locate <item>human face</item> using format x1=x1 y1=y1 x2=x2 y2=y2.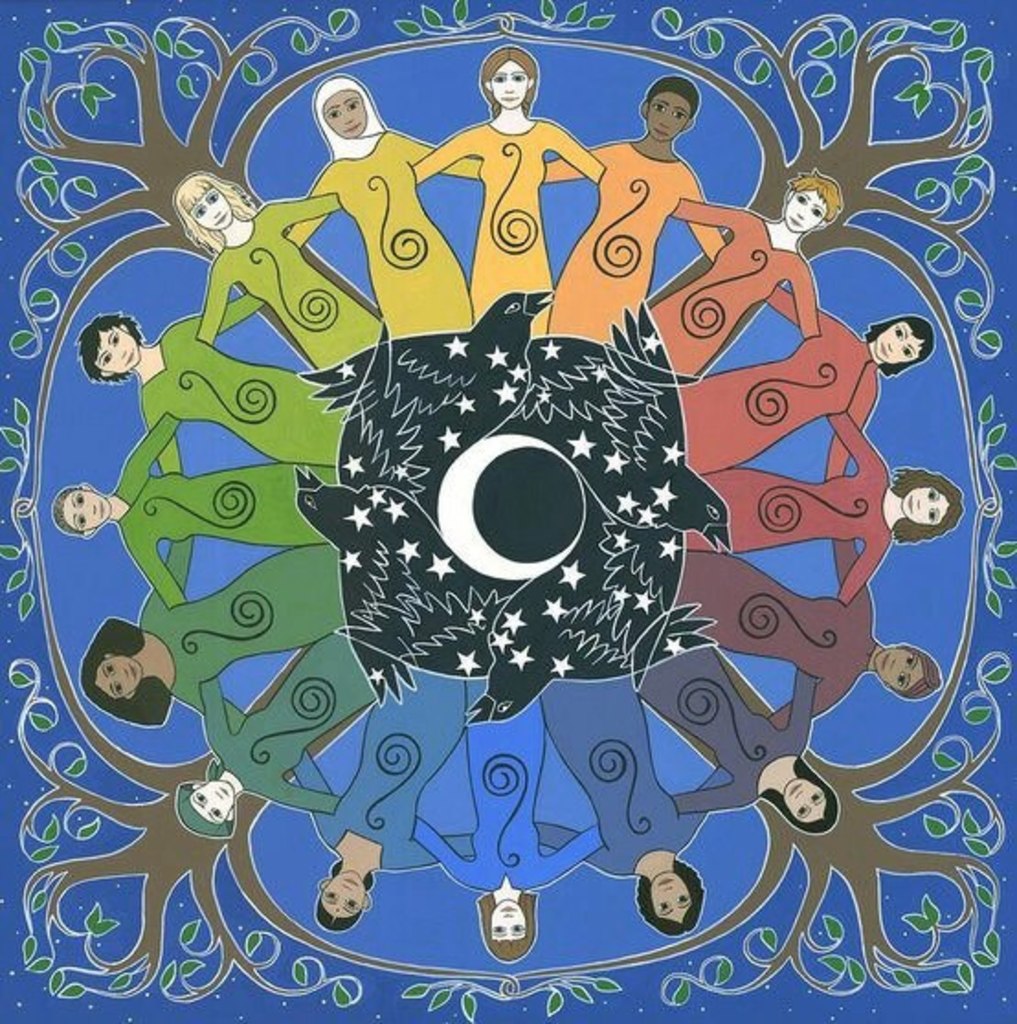
x1=95 y1=657 x2=143 y2=699.
